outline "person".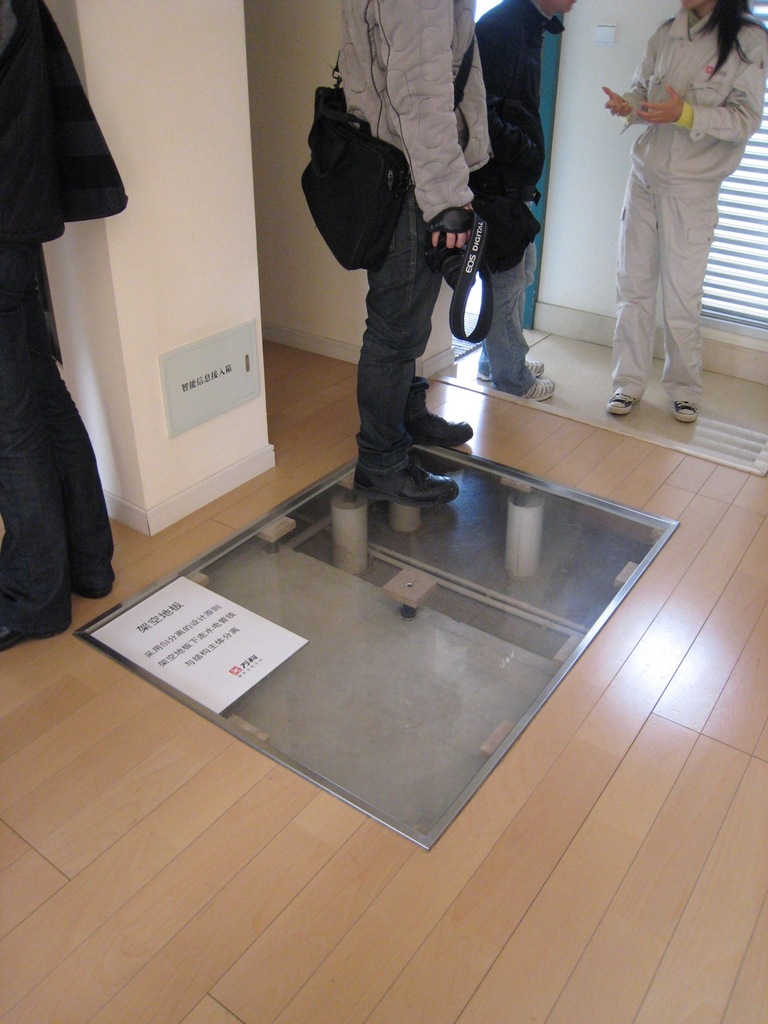
Outline: [335,4,473,503].
